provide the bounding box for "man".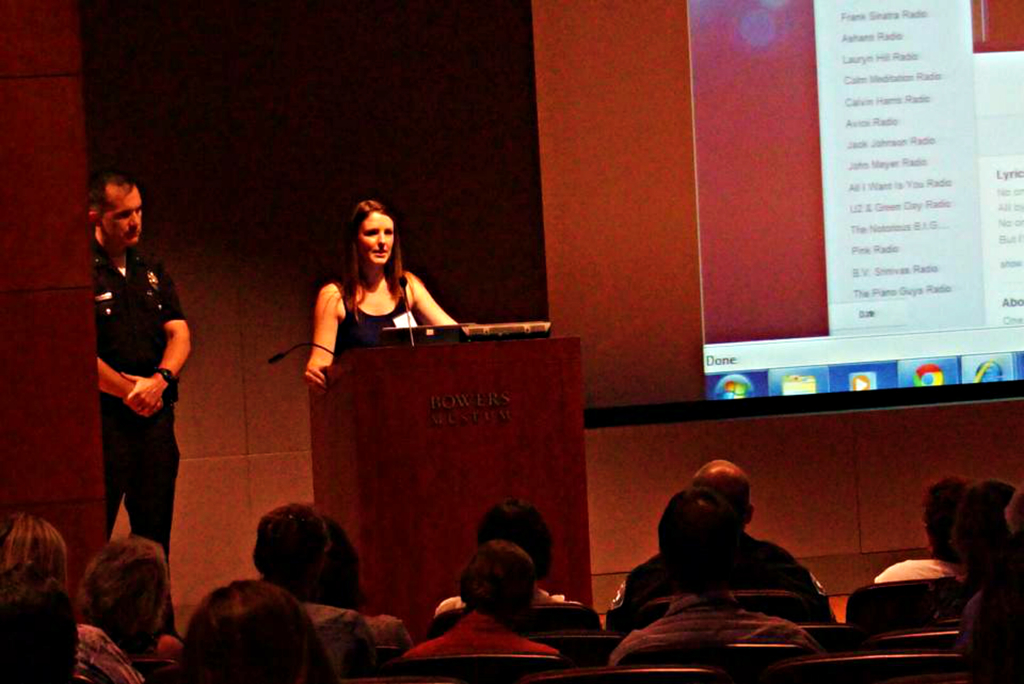
pyautogui.locateOnScreen(609, 493, 826, 669).
